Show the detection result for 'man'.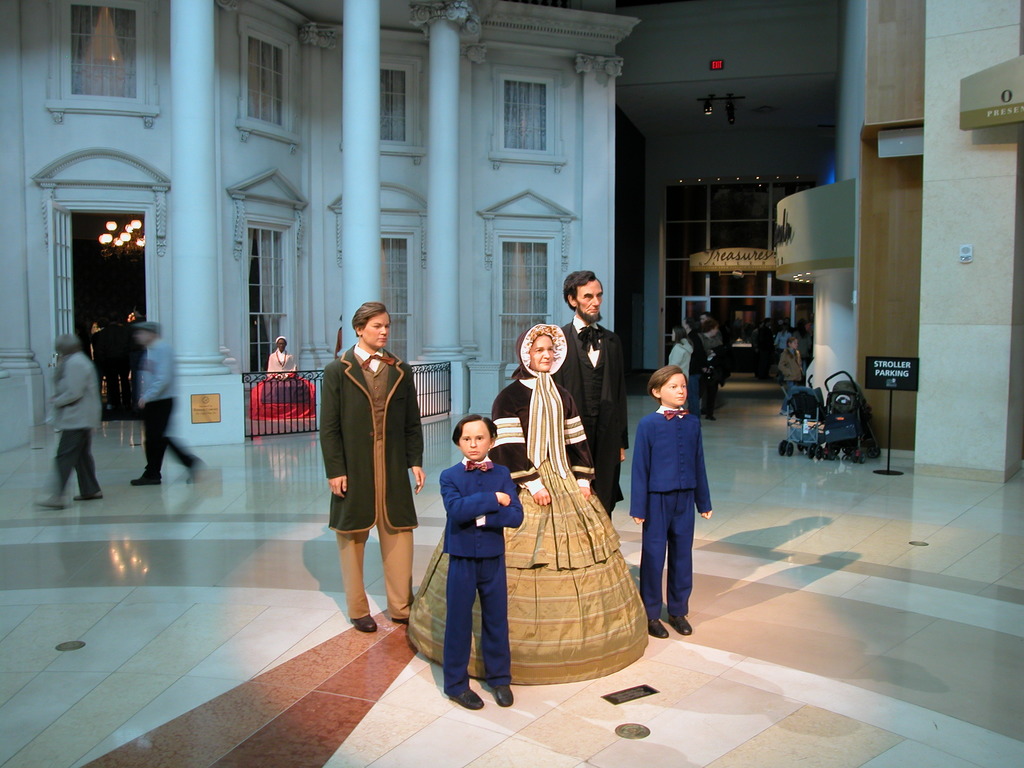
locate(308, 291, 422, 656).
